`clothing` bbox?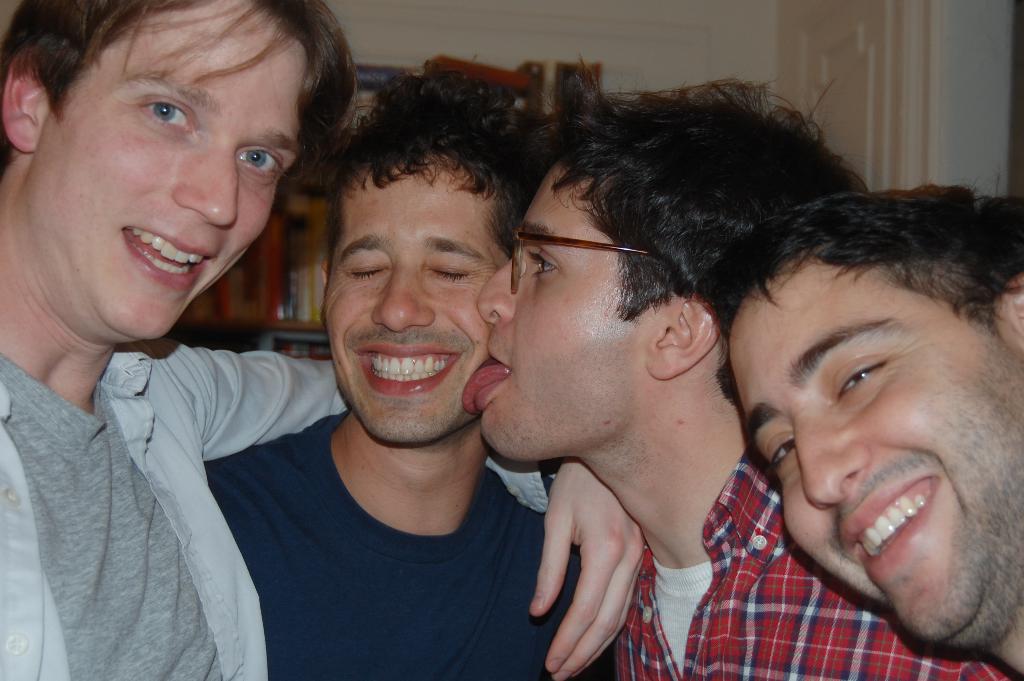
[left=0, top=236, right=328, bottom=676]
